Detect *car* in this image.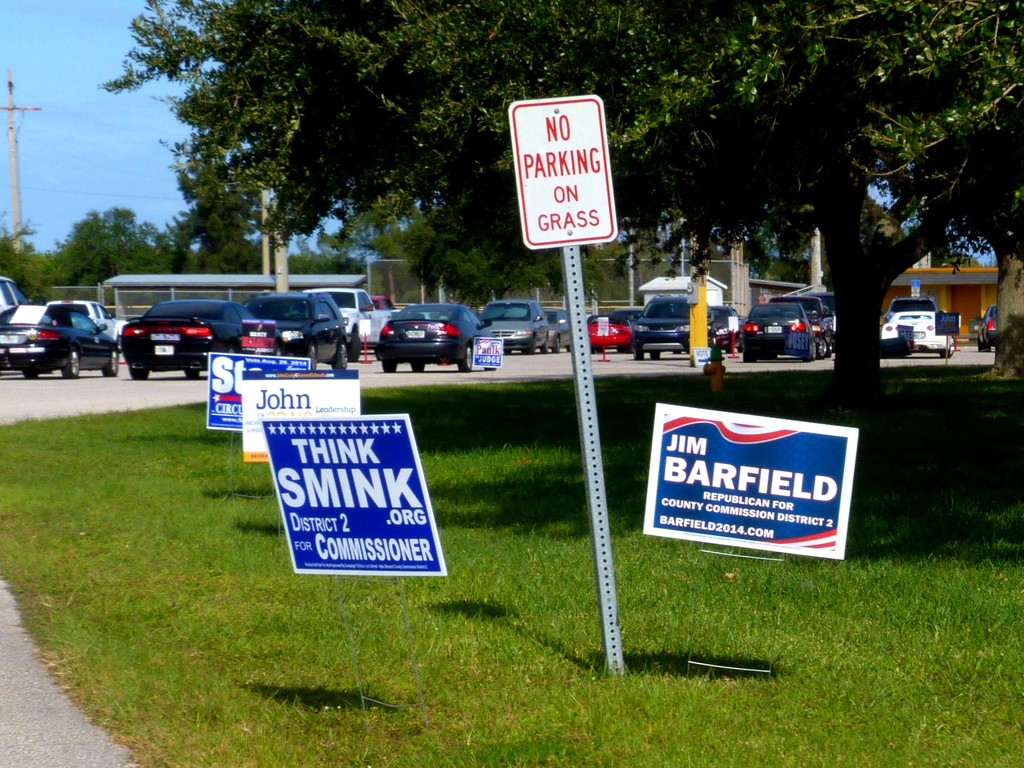
Detection: (left=246, top=286, right=344, bottom=369).
